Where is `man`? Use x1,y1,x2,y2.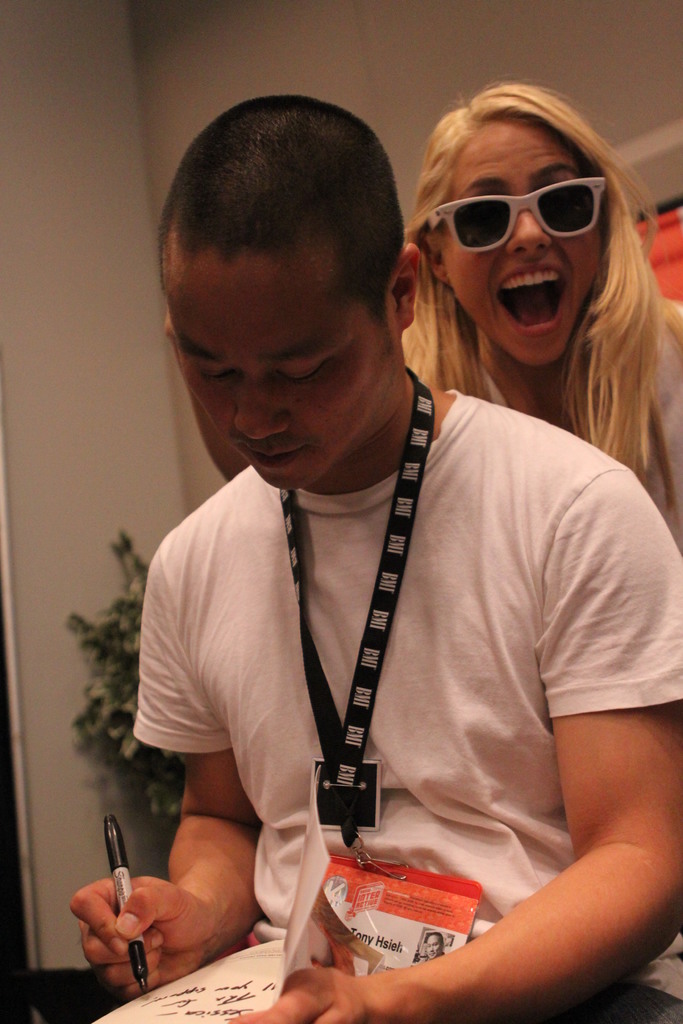
120,78,644,1023.
